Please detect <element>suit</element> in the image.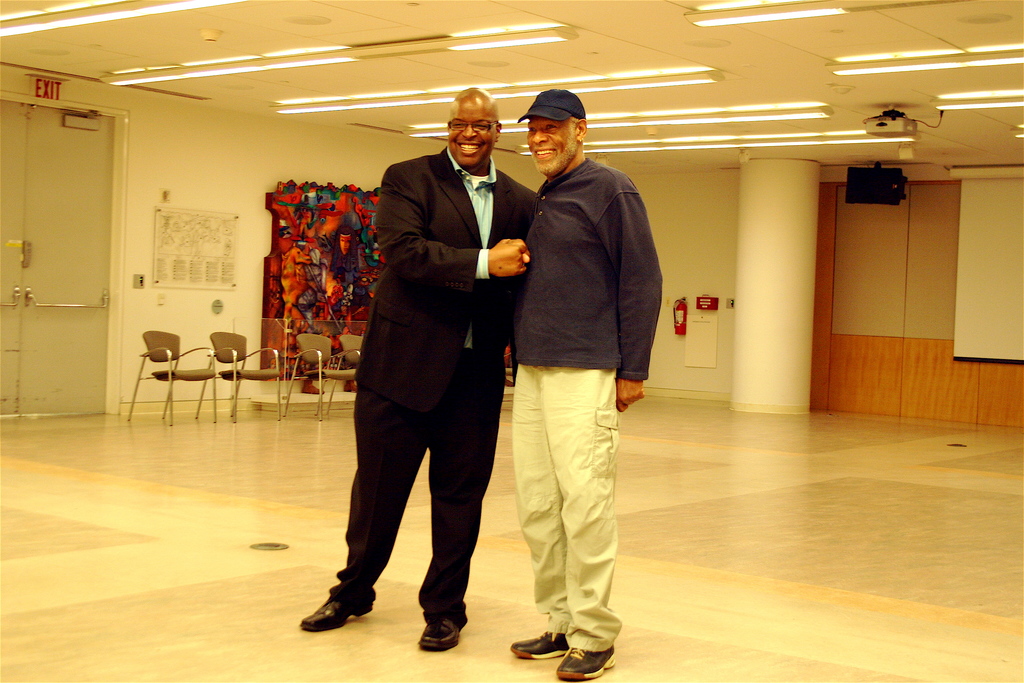
region(326, 140, 538, 625).
